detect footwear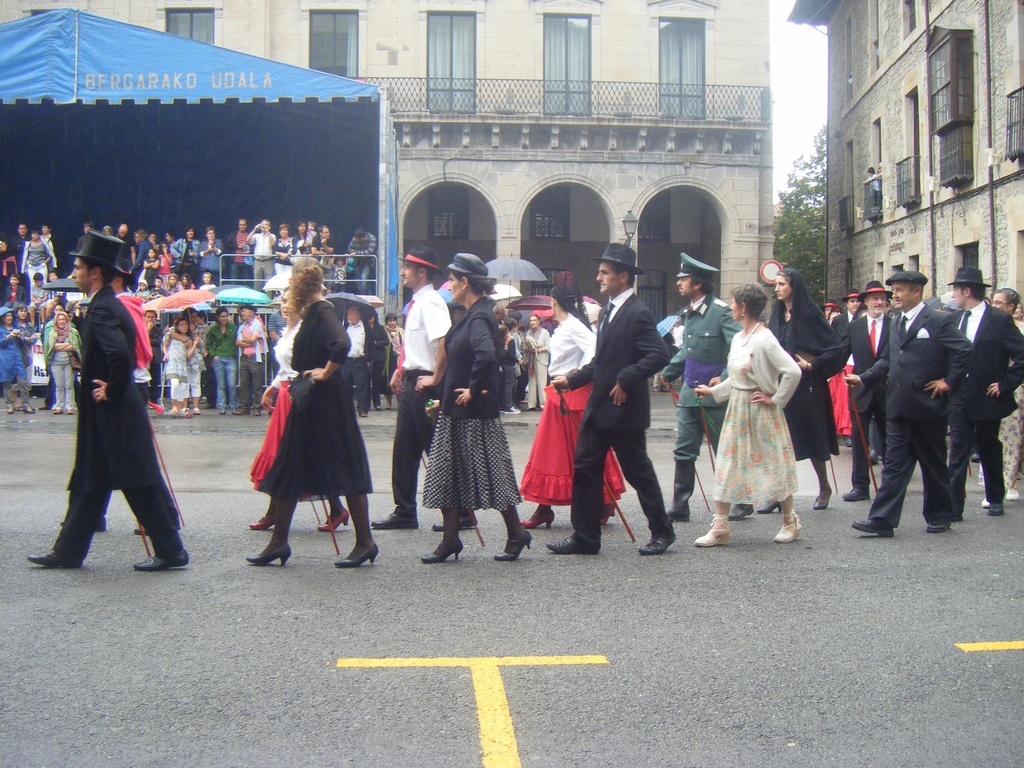
x1=218, y1=407, x2=227, y2=415
